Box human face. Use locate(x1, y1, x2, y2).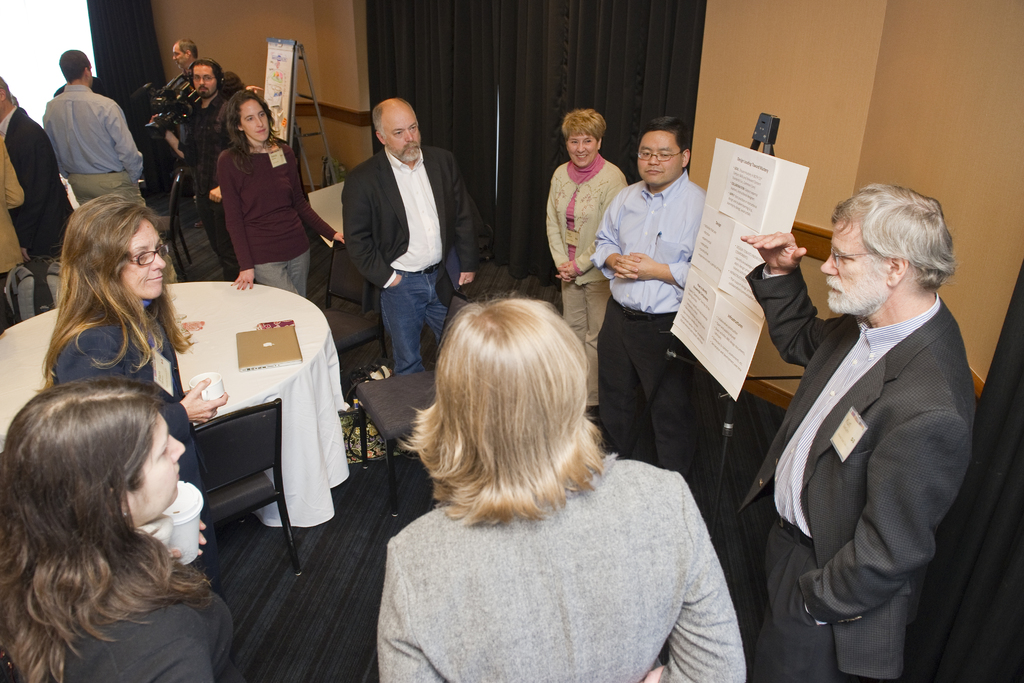
locate(173, 45, 188, 68).
